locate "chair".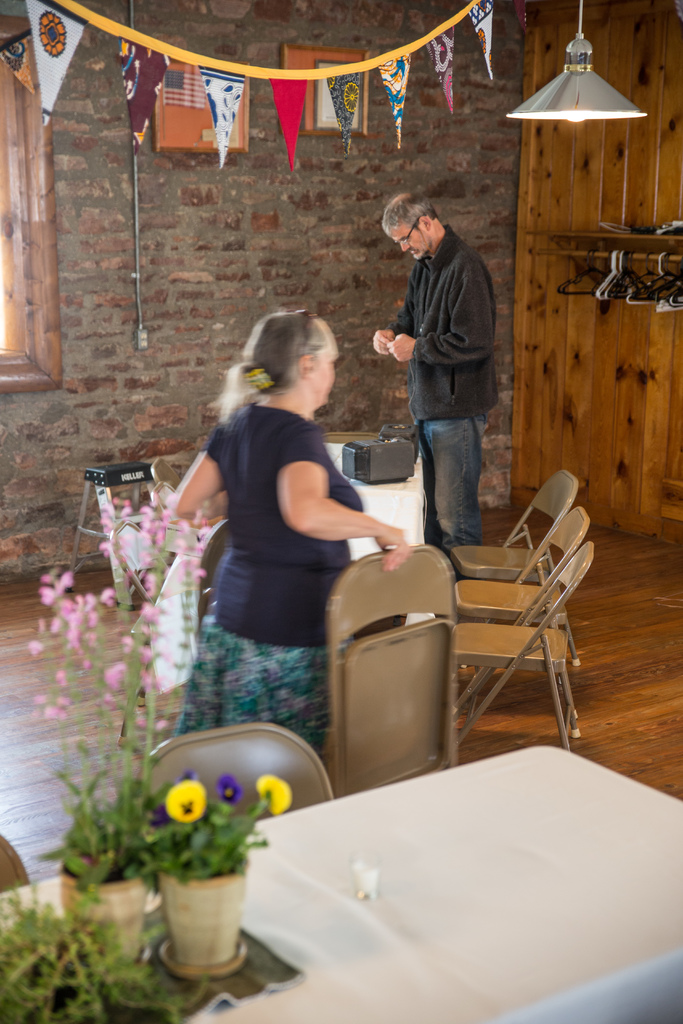
Bounding box: left=0, top=830, right=35, bottom=902.
